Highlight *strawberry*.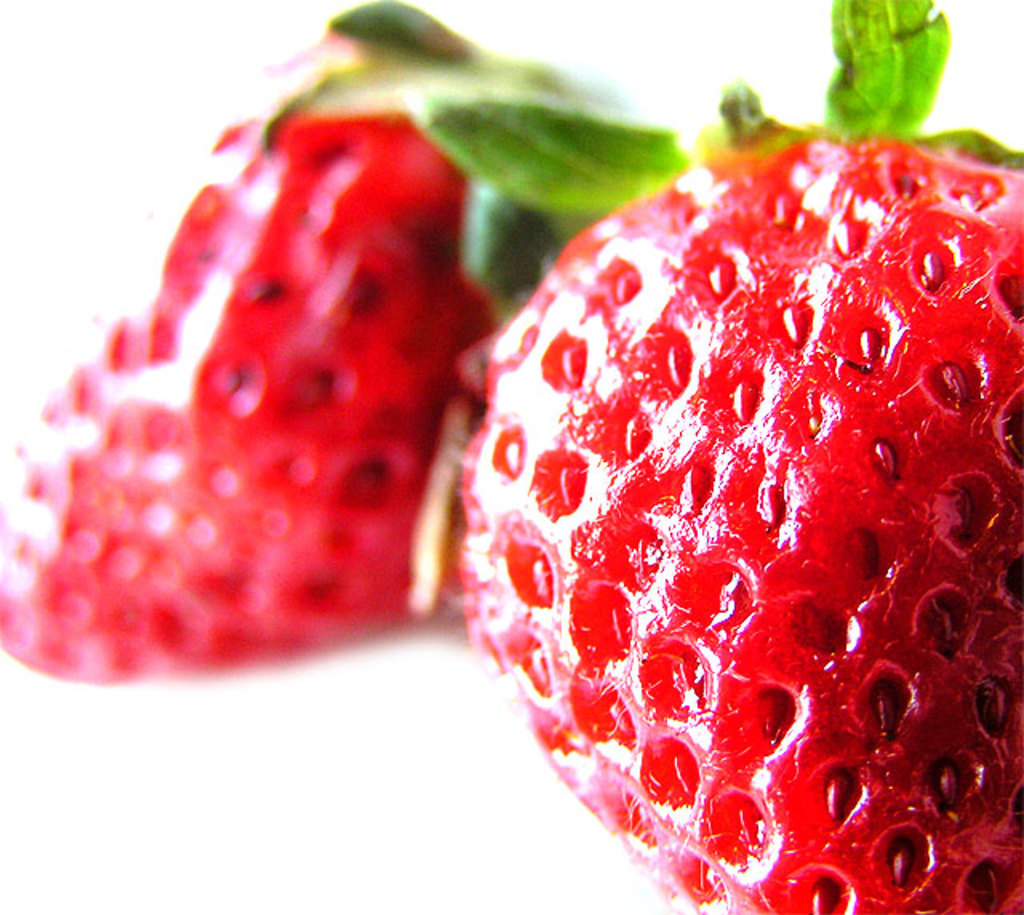
Highlighted region: {"left": 419, "top": 64, "right": 998, "bottom": 914}.
